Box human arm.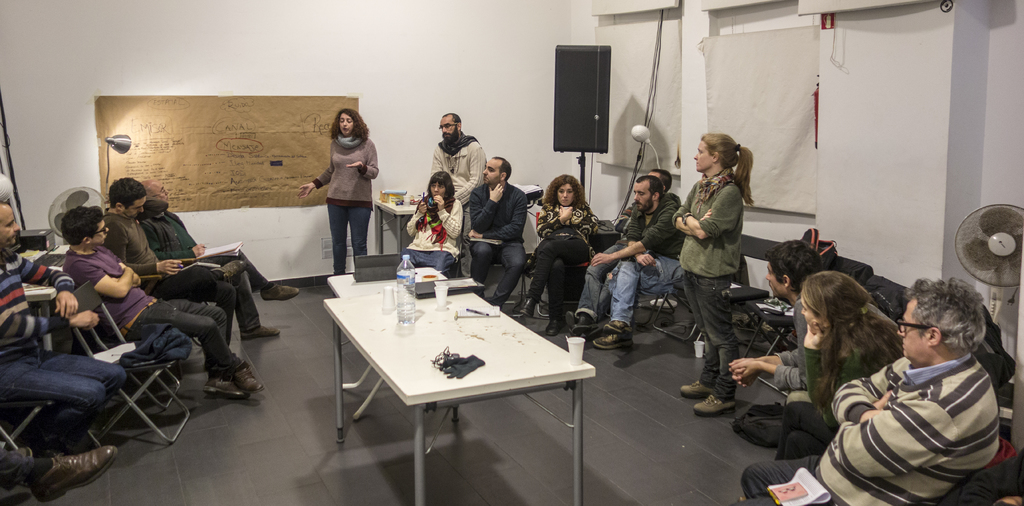
detection(344, 139, 379, 178).
